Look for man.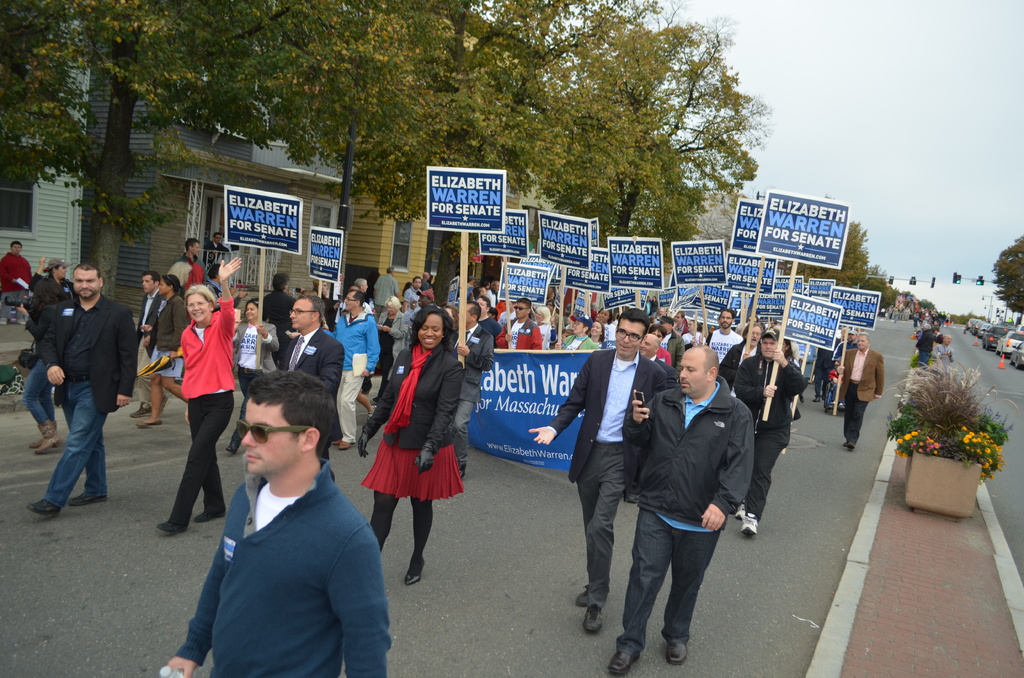
Found: <bbox>259, 270, 301, 362</bbox>.
